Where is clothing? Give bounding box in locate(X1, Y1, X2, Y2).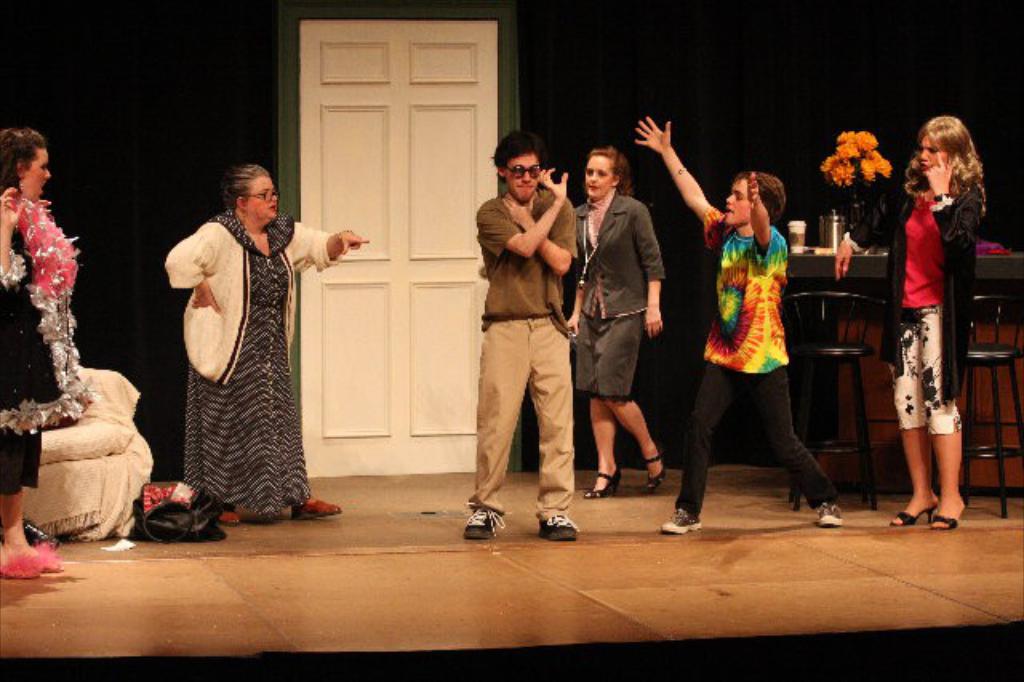
locate(0, 181, 99, 509).
